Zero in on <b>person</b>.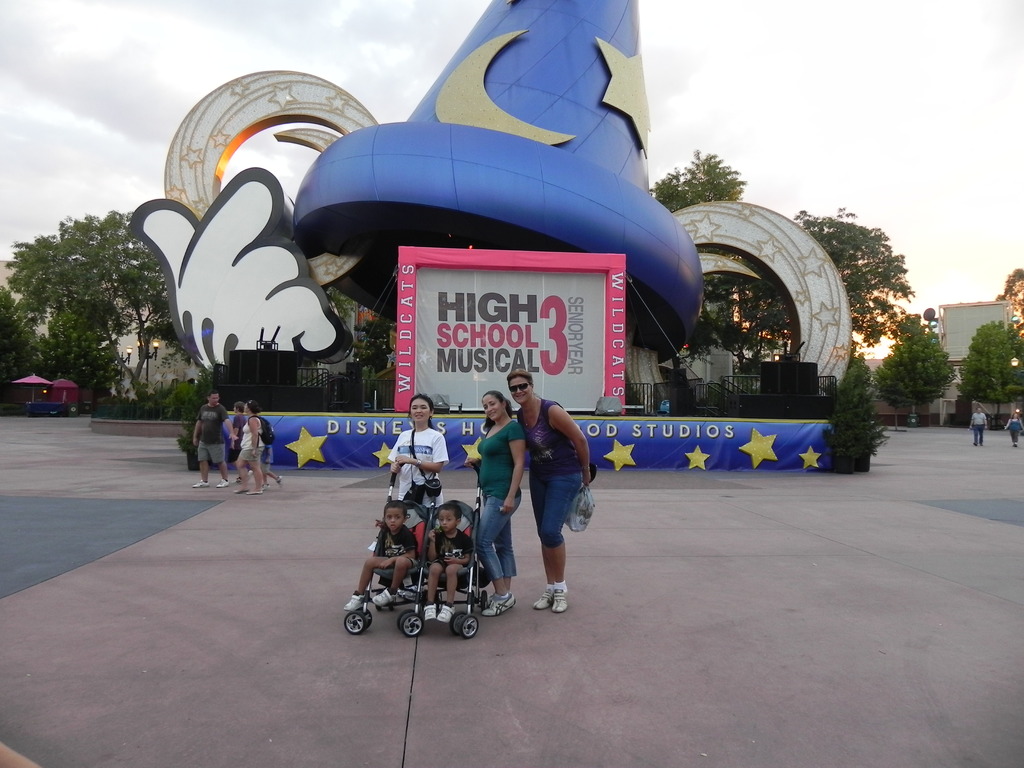
Zeroed in: 463:392:538:617.
